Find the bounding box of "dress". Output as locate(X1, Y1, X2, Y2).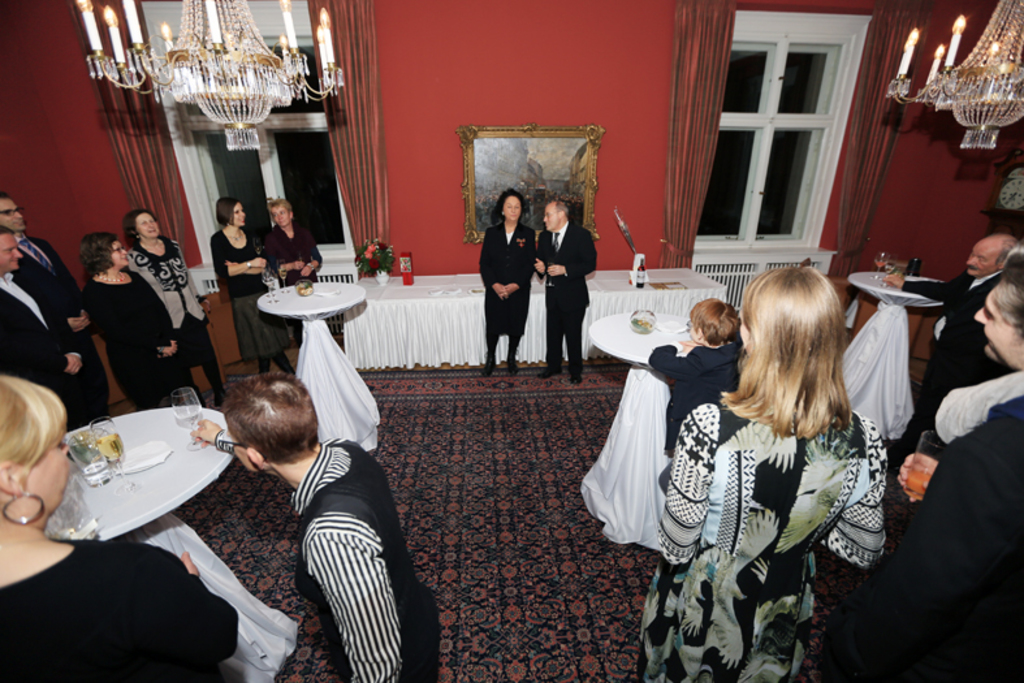
locate(635, 397, 885, 682).
